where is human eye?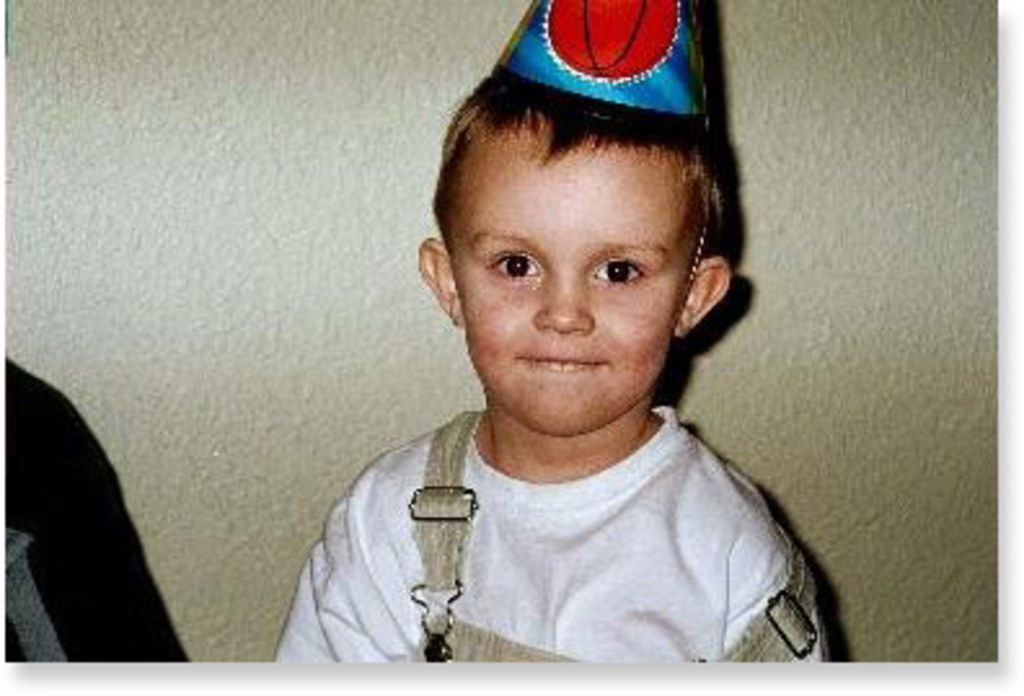
x1=489, y1=248, x2=540, y2=274.
